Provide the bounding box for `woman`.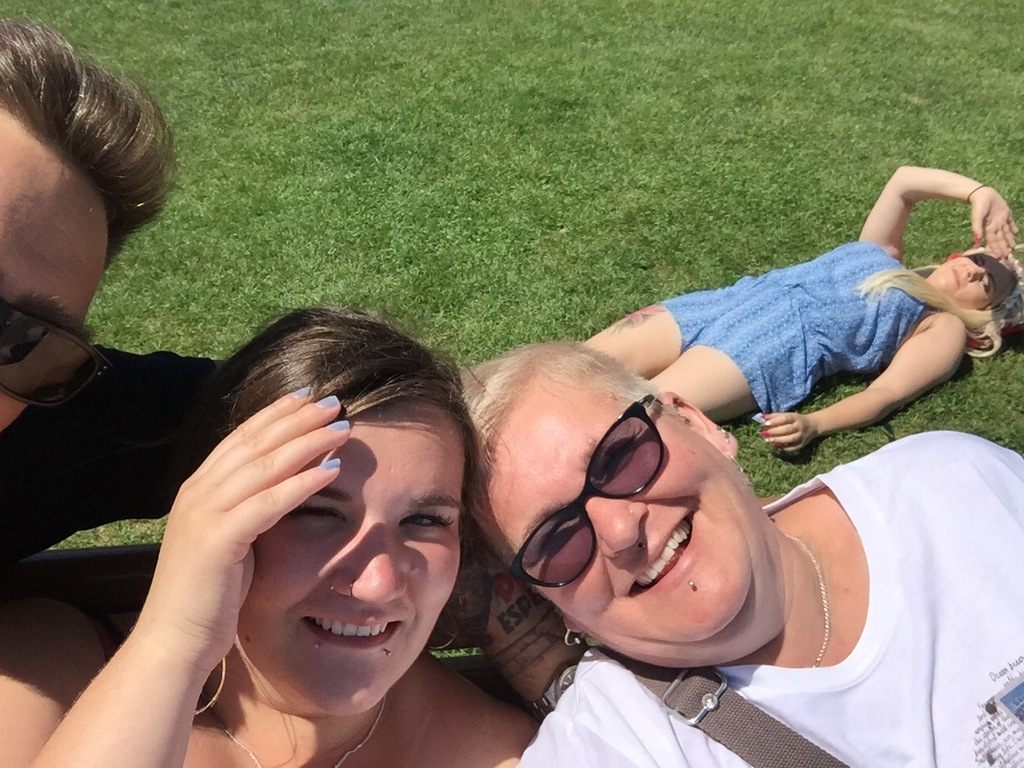
<bbox>579, 163, 1023, 458</bbox>.
